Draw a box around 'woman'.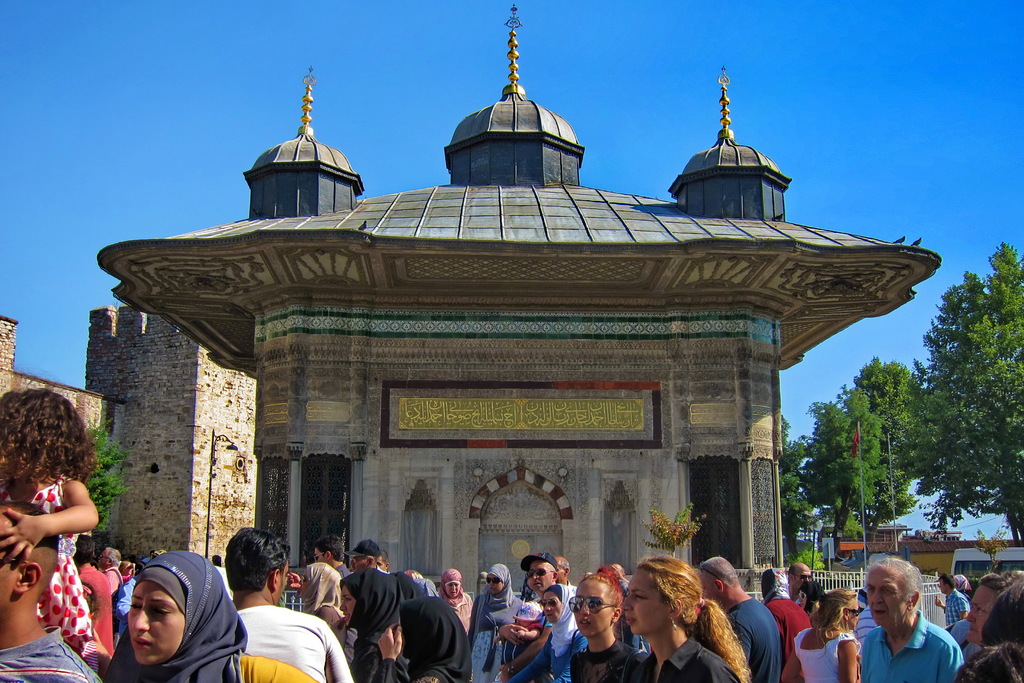
[564, 565, 641, 682].
